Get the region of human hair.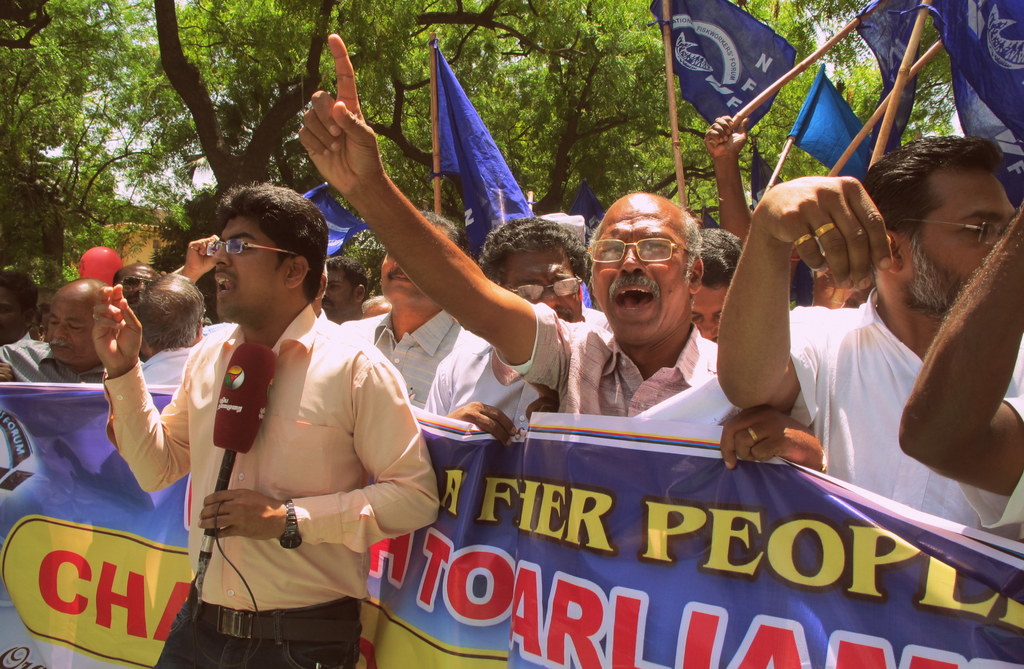
x1=134 y1=274 x2=205 y2=355.
